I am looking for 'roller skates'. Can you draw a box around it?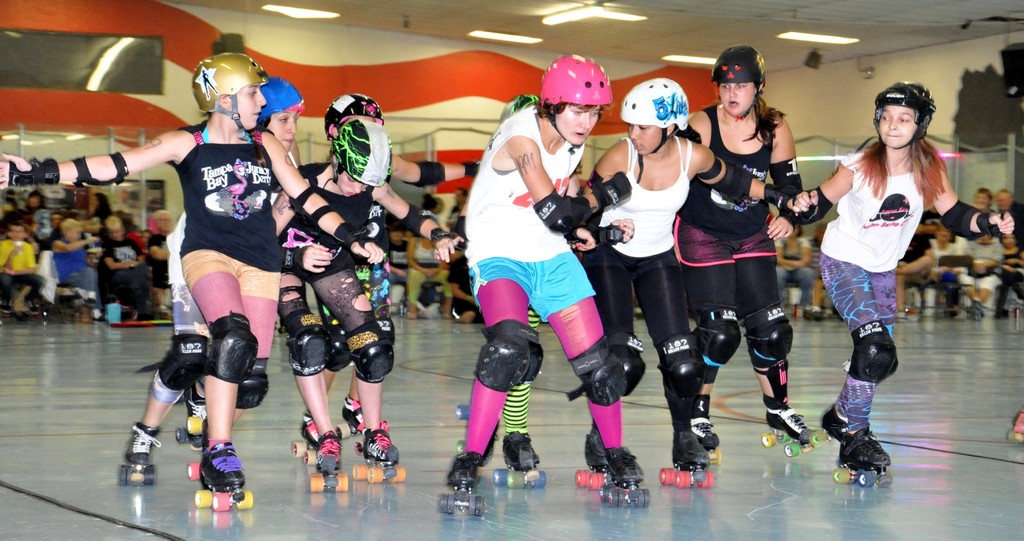
Sure, the bounding box is <box>600,449,652,510</box>.
